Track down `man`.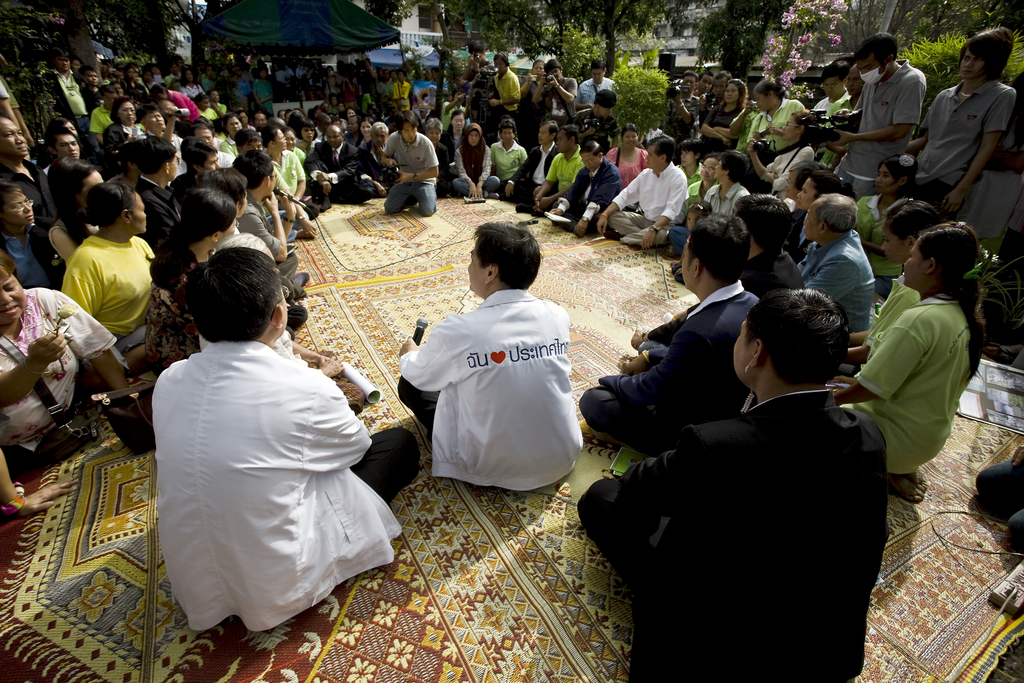
Tracked to 662,70,698,148.
